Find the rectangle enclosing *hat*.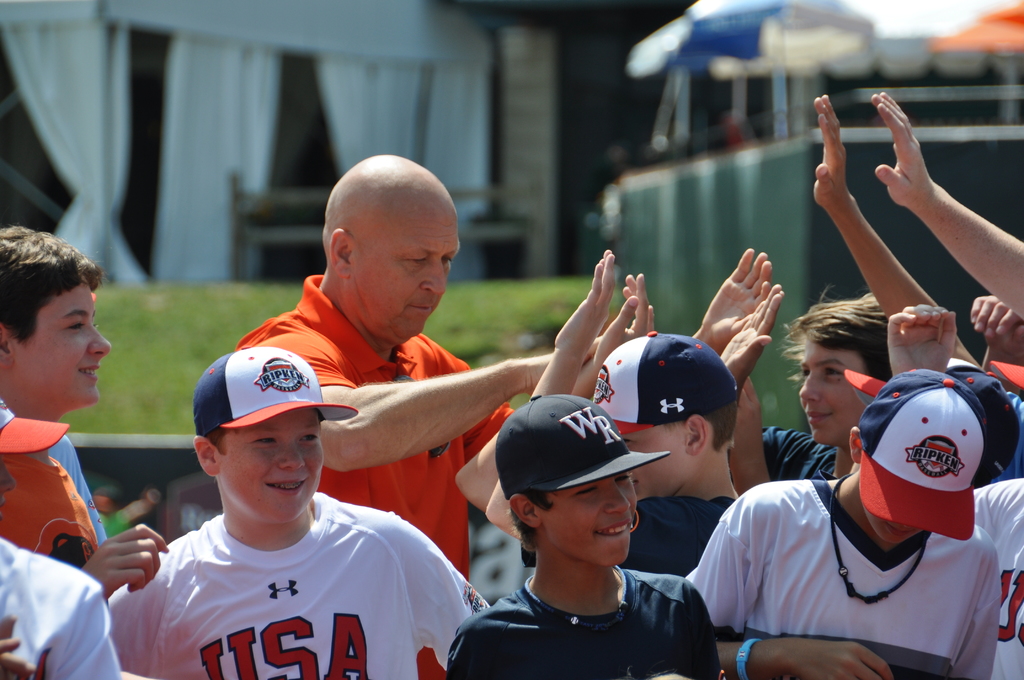
[x1=592, y1=331, x2=739, y2=433].
